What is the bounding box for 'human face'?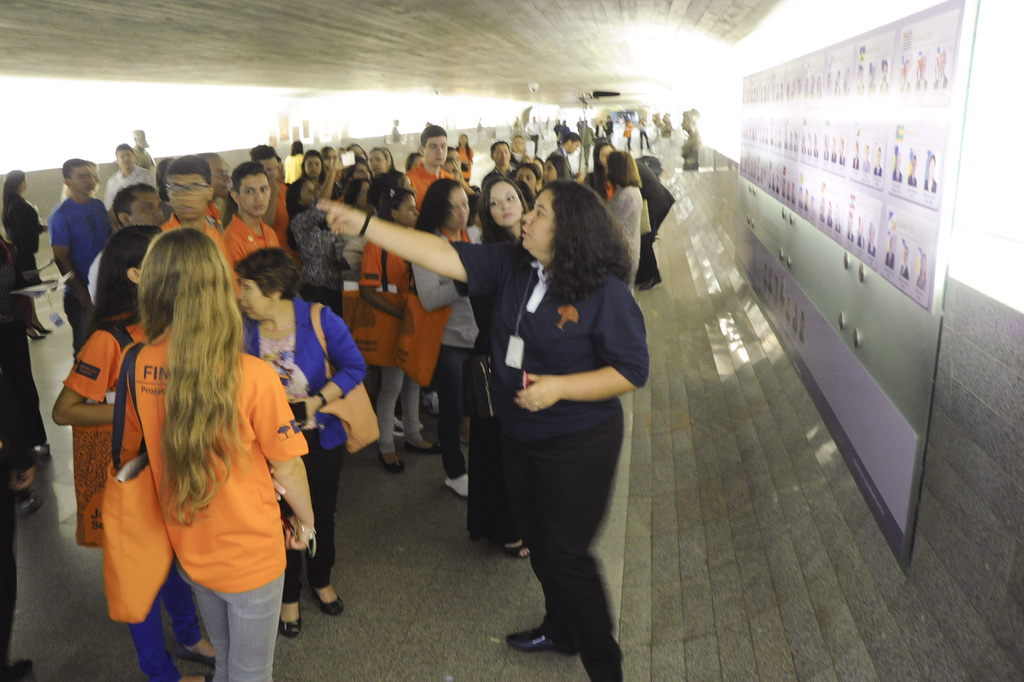
493, 179, 522, 227.
